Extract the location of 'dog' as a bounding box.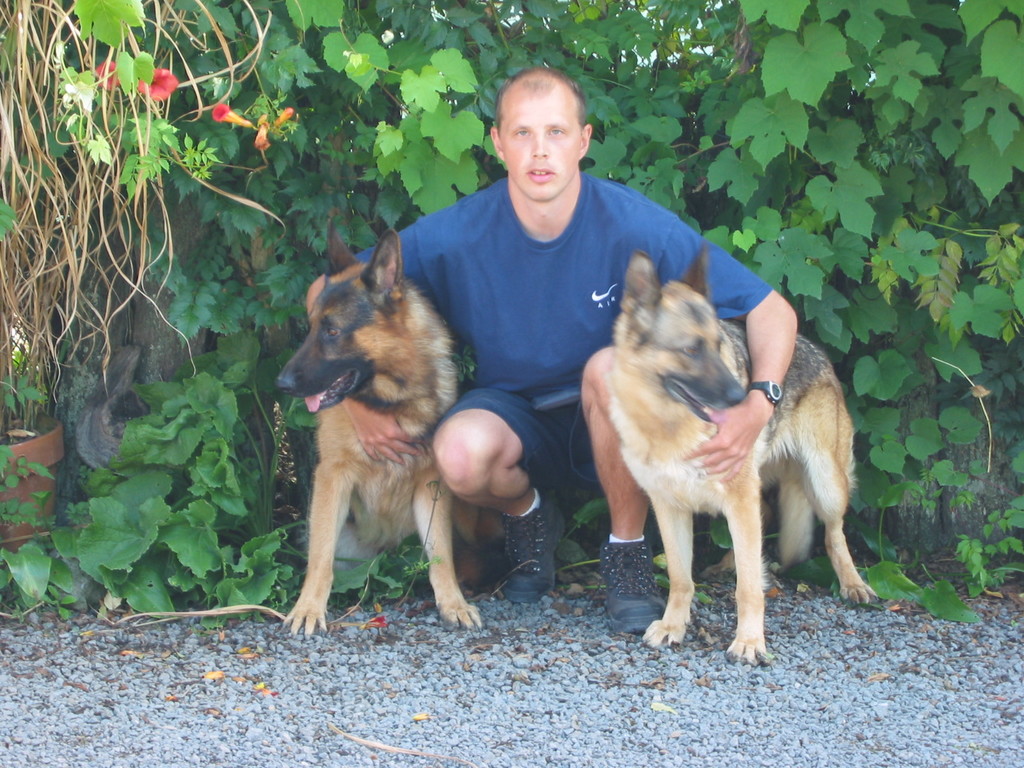
{"left": 271, "top": 228, "right": 489, "bottom": 642}.
